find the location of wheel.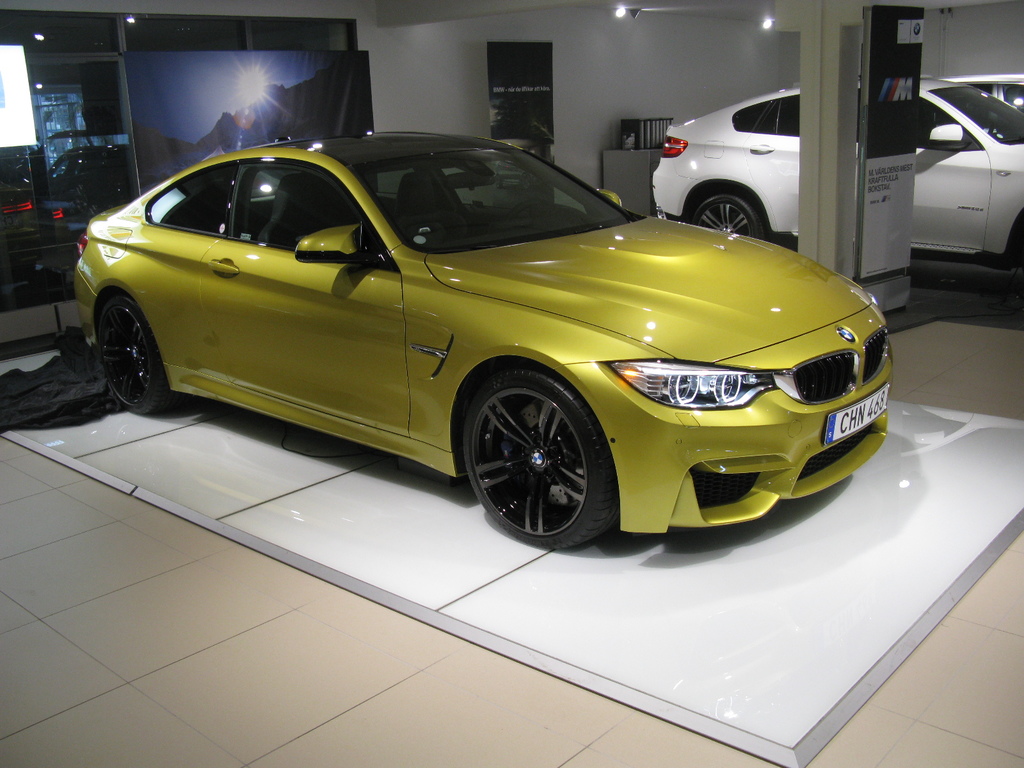
Location: (96,296,173,414).
